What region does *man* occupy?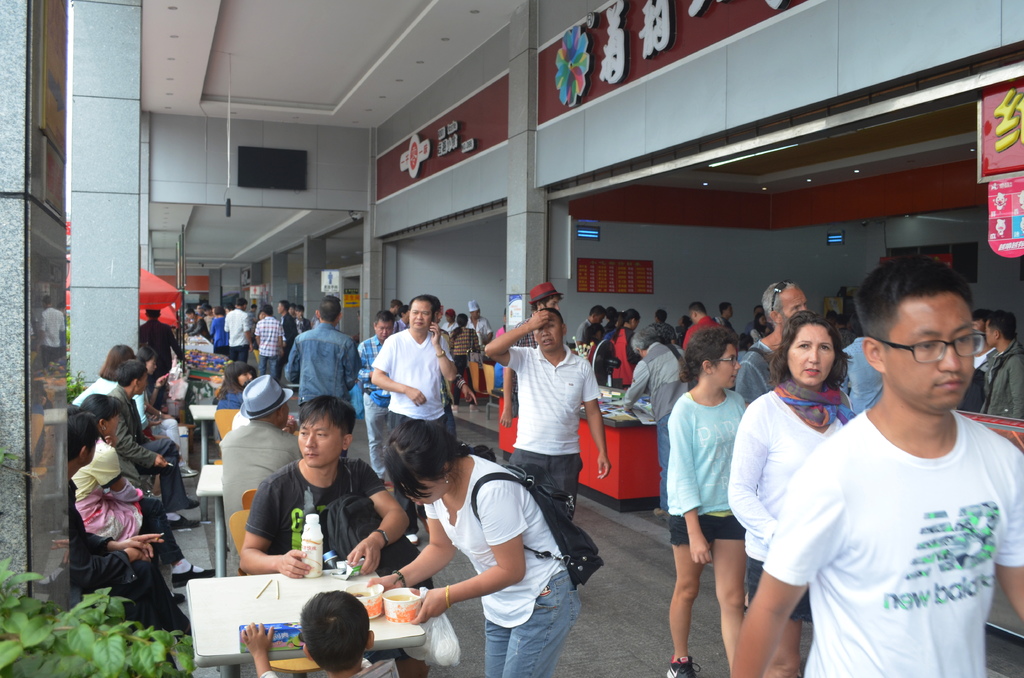
218, 374, 306, 561.
